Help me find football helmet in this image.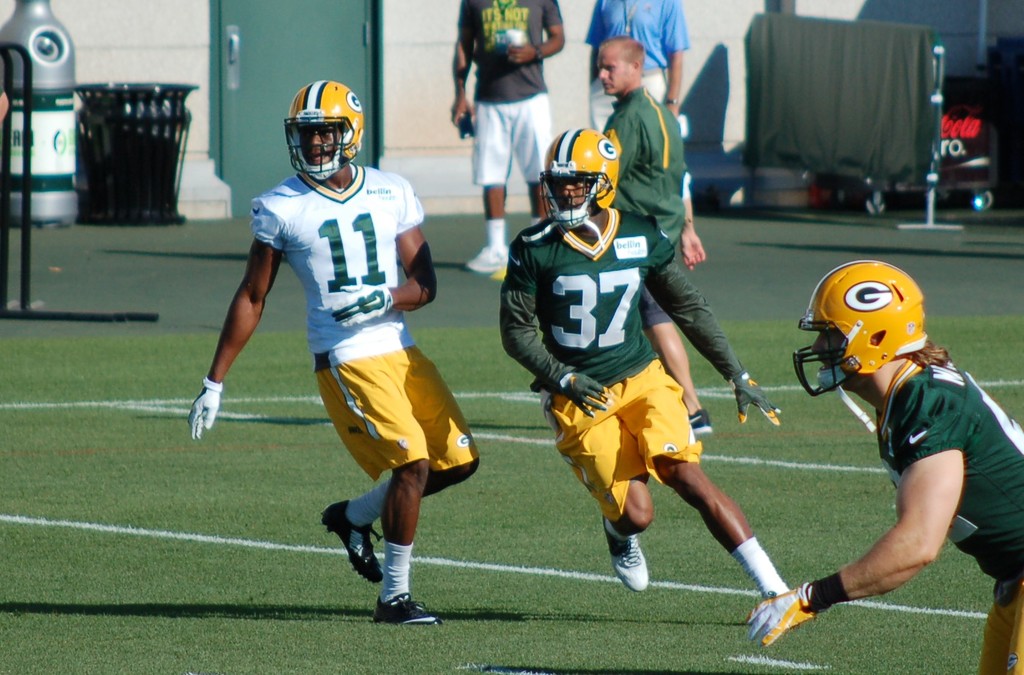
Found it: 787/258/927/396.
